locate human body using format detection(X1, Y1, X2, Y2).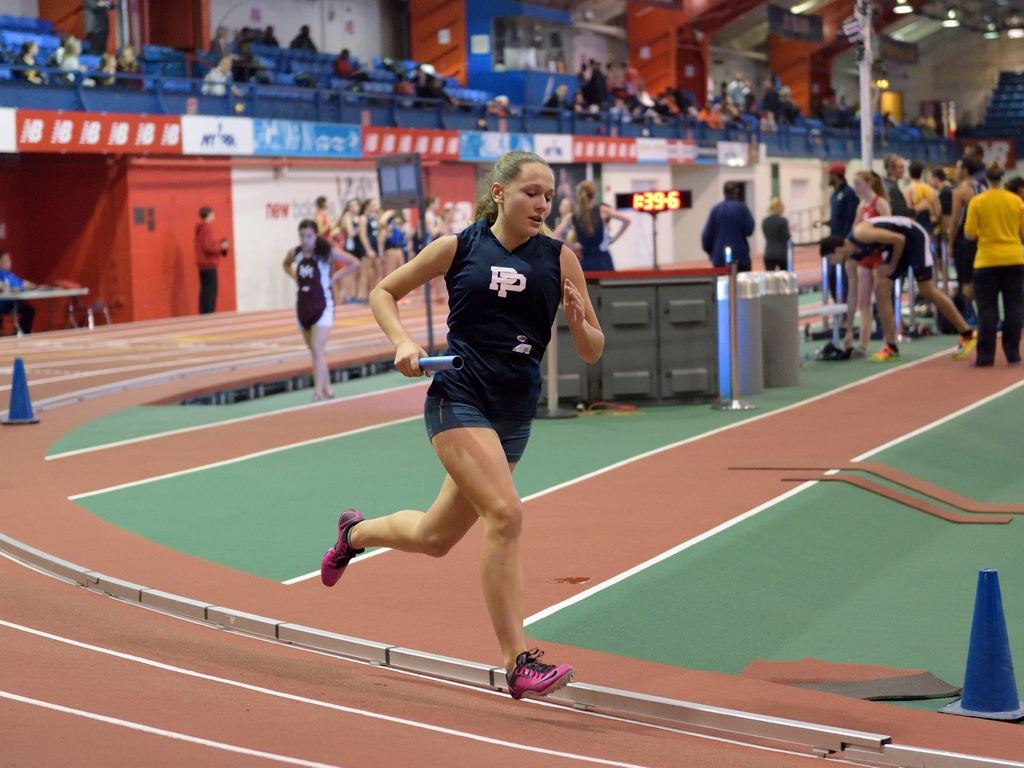
detection(282, 222, 358, 404).
